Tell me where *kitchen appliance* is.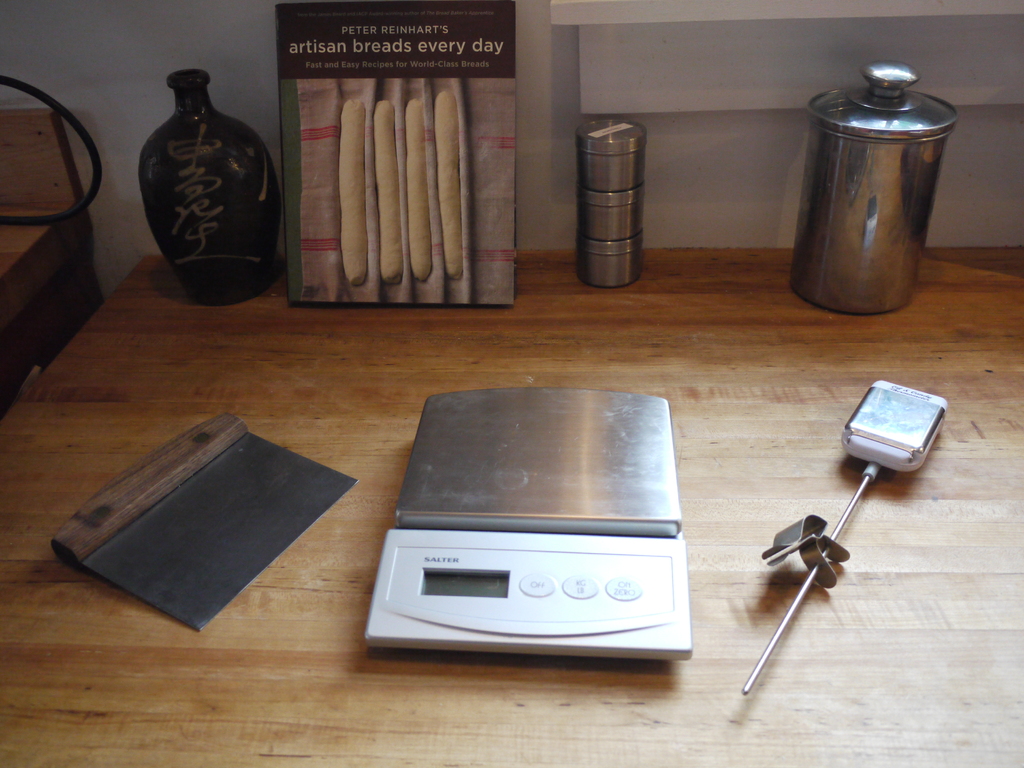
*kitchen appliance* is at x1=576, y1=117, x2=652, y2=287.
